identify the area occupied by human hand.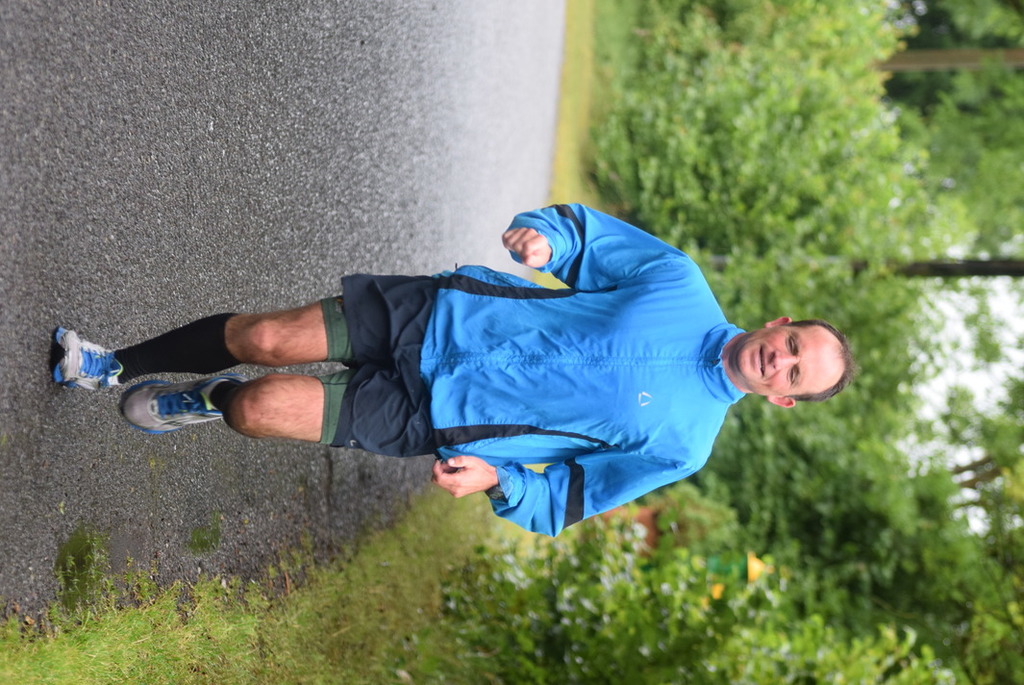
Area: <box>501,225,554,268</box>.
